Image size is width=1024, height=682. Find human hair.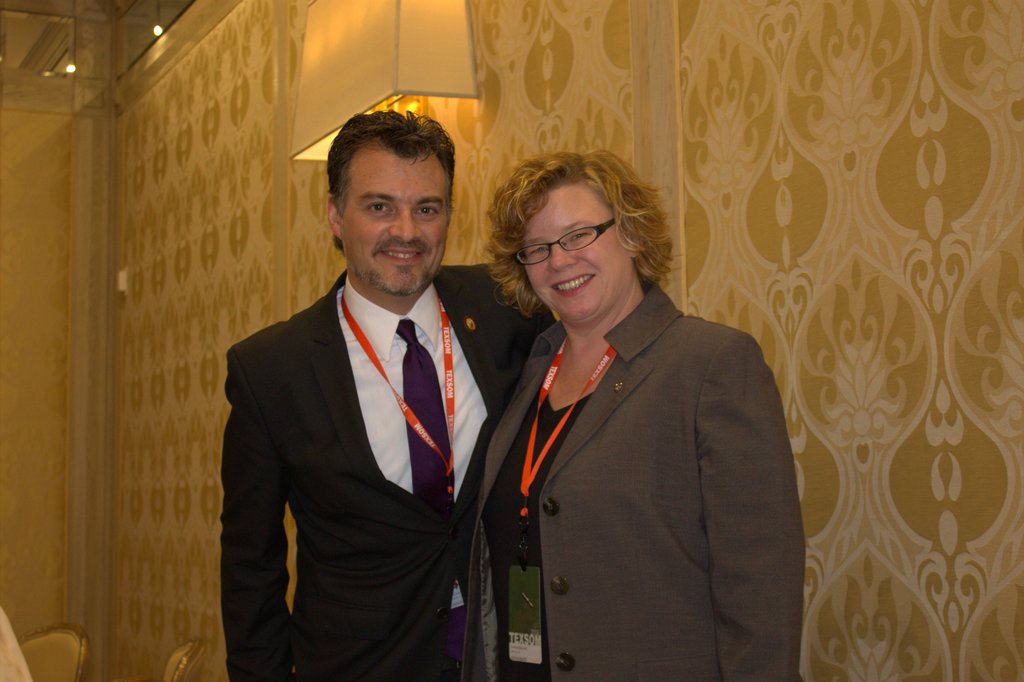
box=[308, 99, 461, 259].
